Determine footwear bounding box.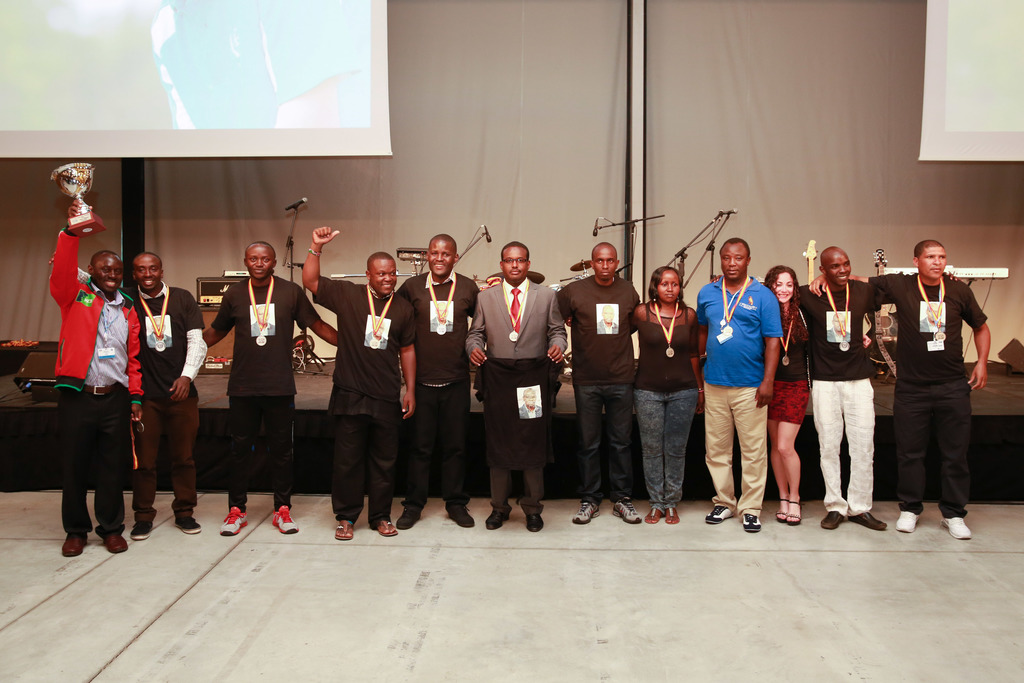
Determined: l=125, t=524, r=154, b=543.
